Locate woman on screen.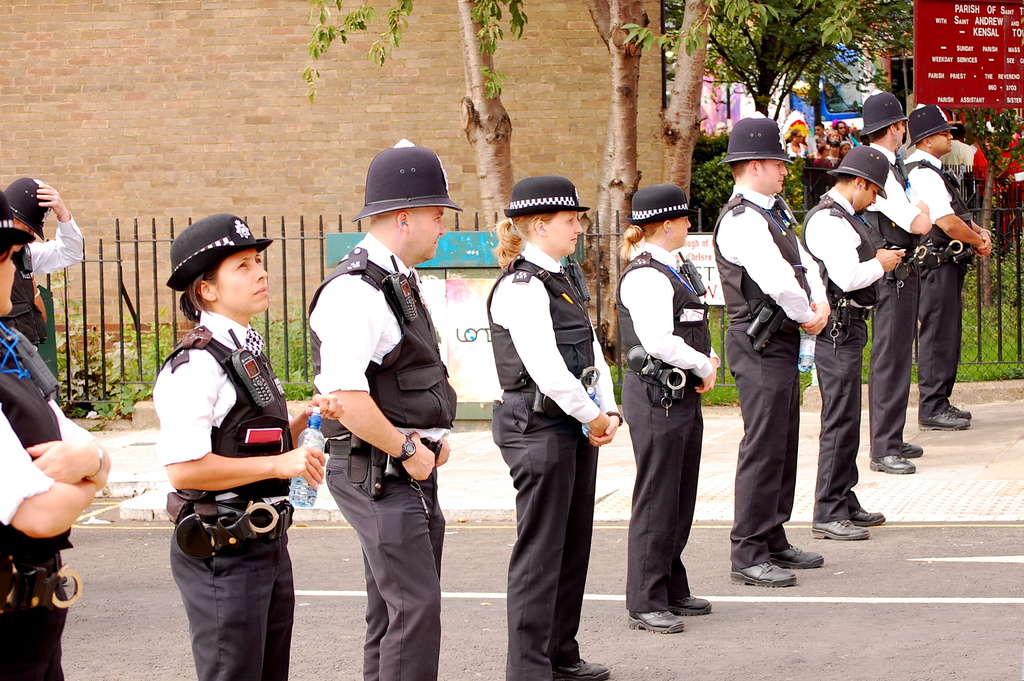
On screen at <bbox>827, 130, 842, 143</bbox>.
